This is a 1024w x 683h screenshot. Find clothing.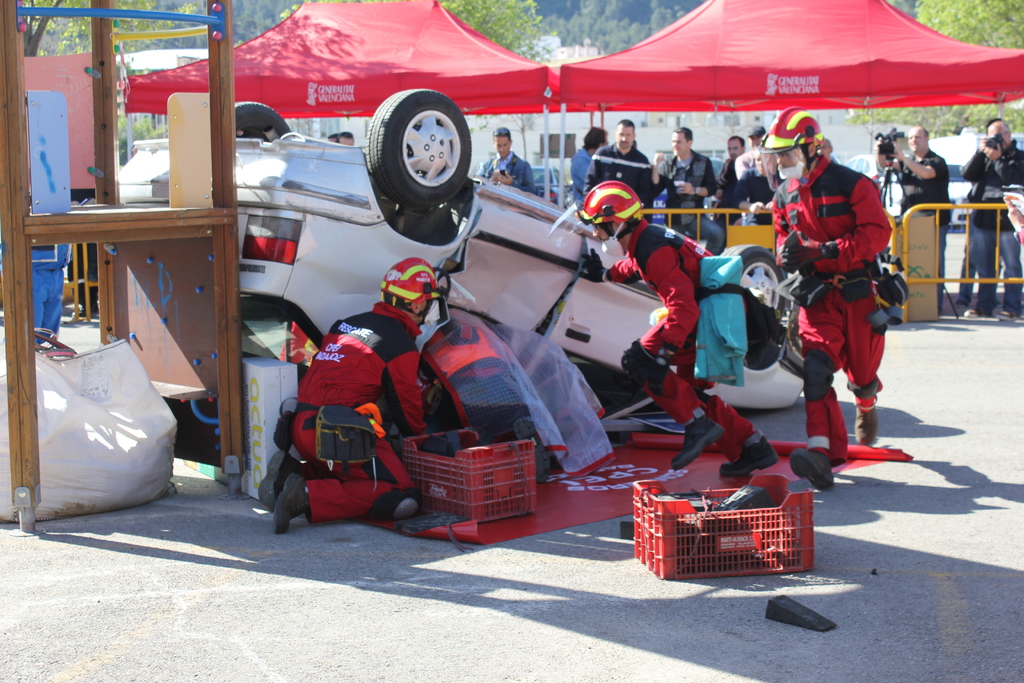
Bounding box: (665, 146, 709, 194).
